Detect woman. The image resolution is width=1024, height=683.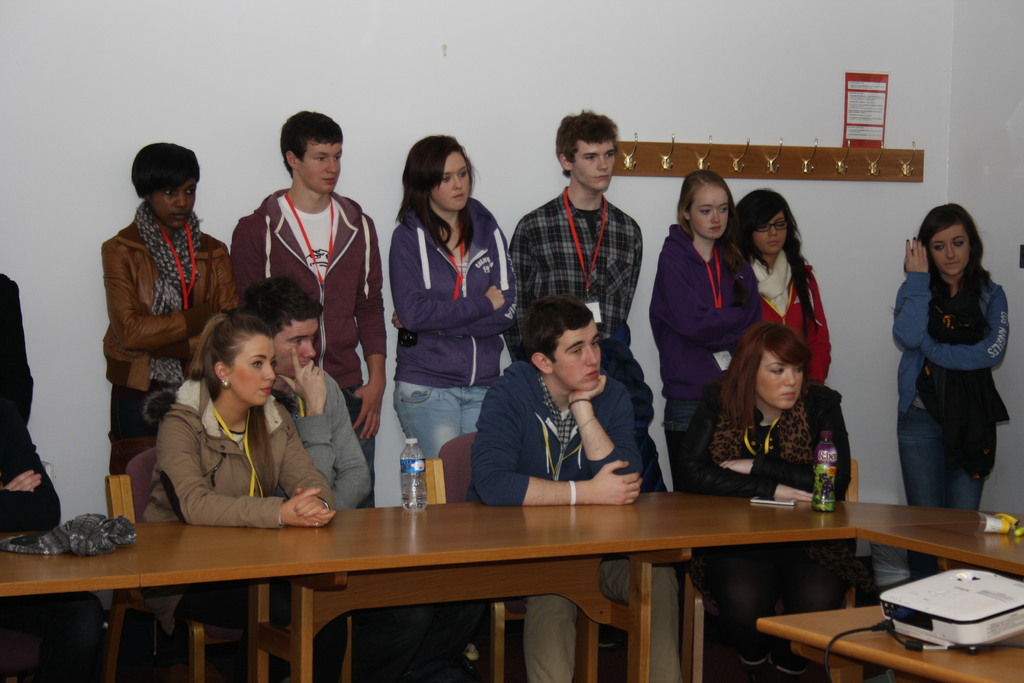
l=646, t=168, r=764, b=491.
